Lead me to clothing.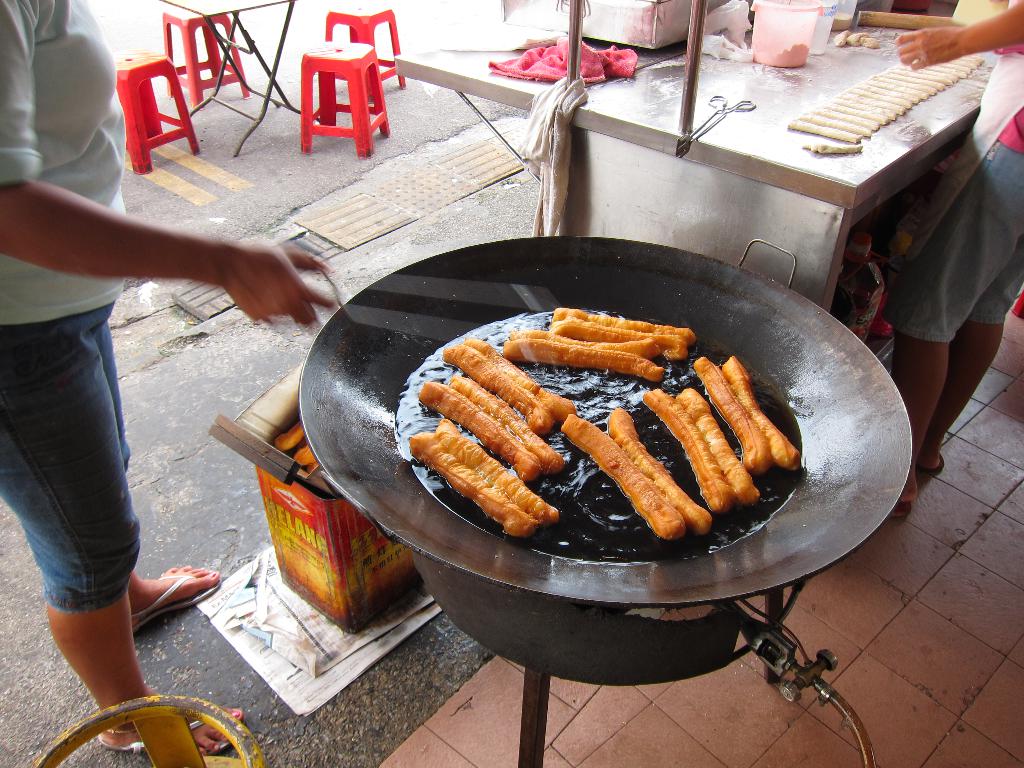
Lead to box=[873, 0, 1023, 346].
